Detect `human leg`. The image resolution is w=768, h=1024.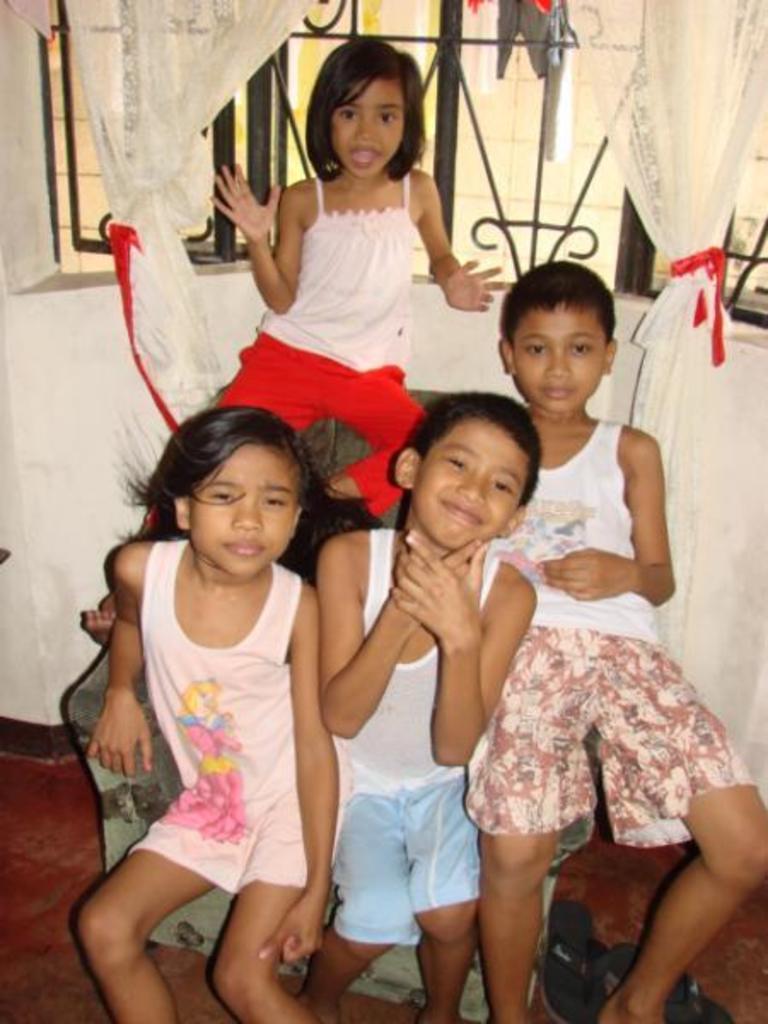
rect(476, 831, 551, 1022).
